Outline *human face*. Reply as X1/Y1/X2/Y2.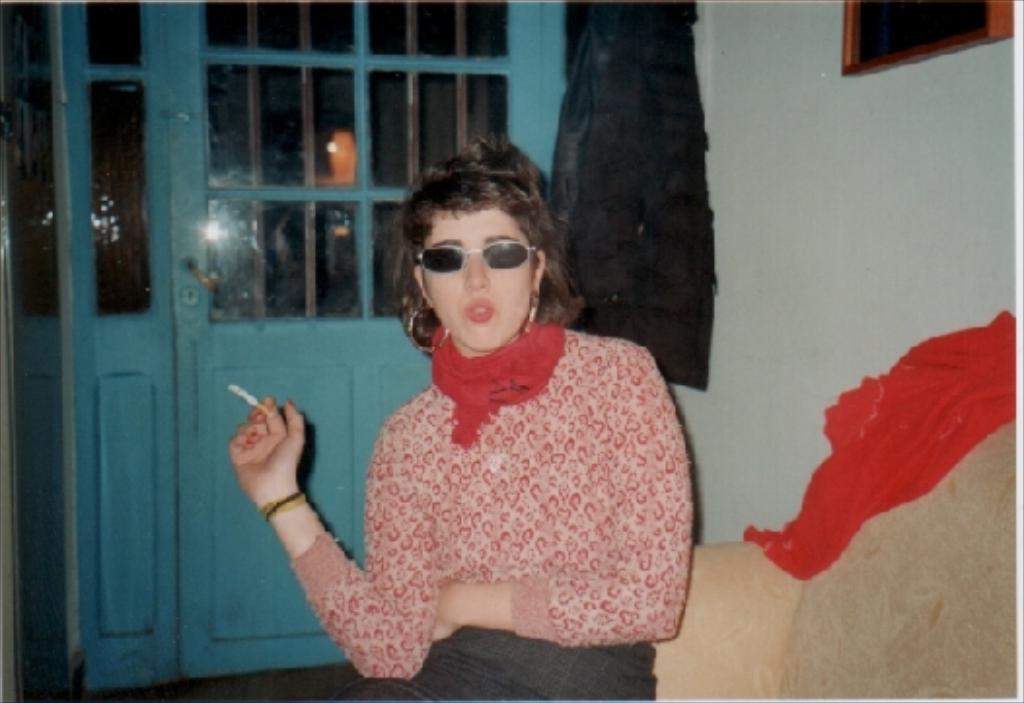
421/201/530/356.
